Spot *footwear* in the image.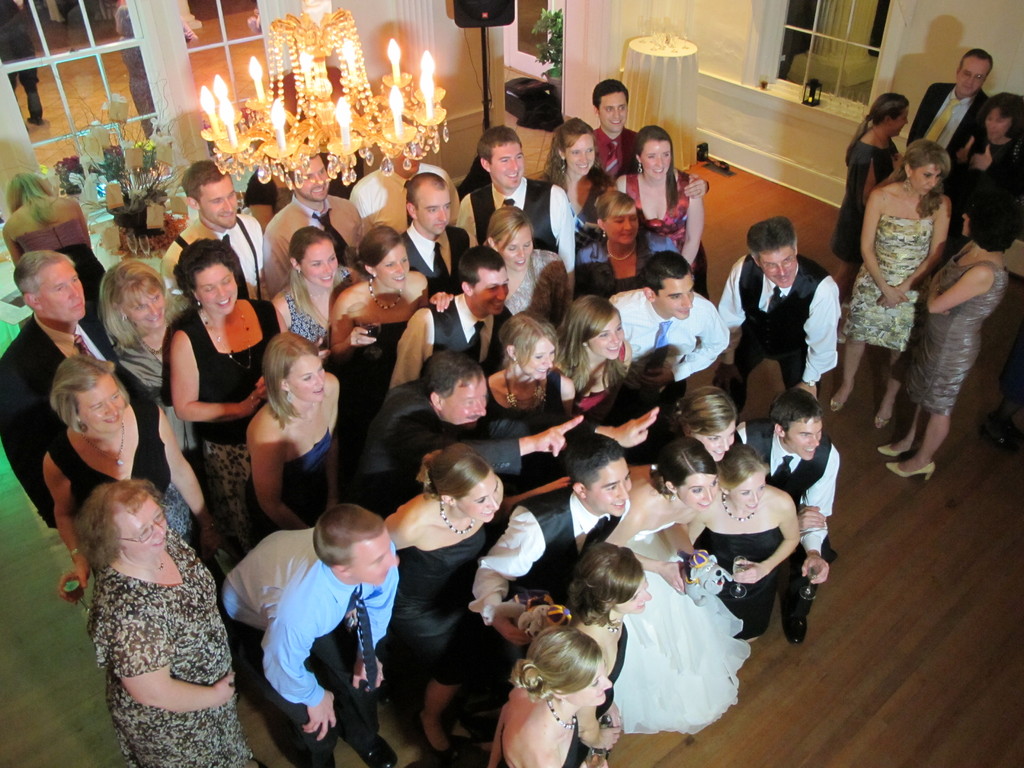
*footwear* found at <box>889,460,937,479</box>.
